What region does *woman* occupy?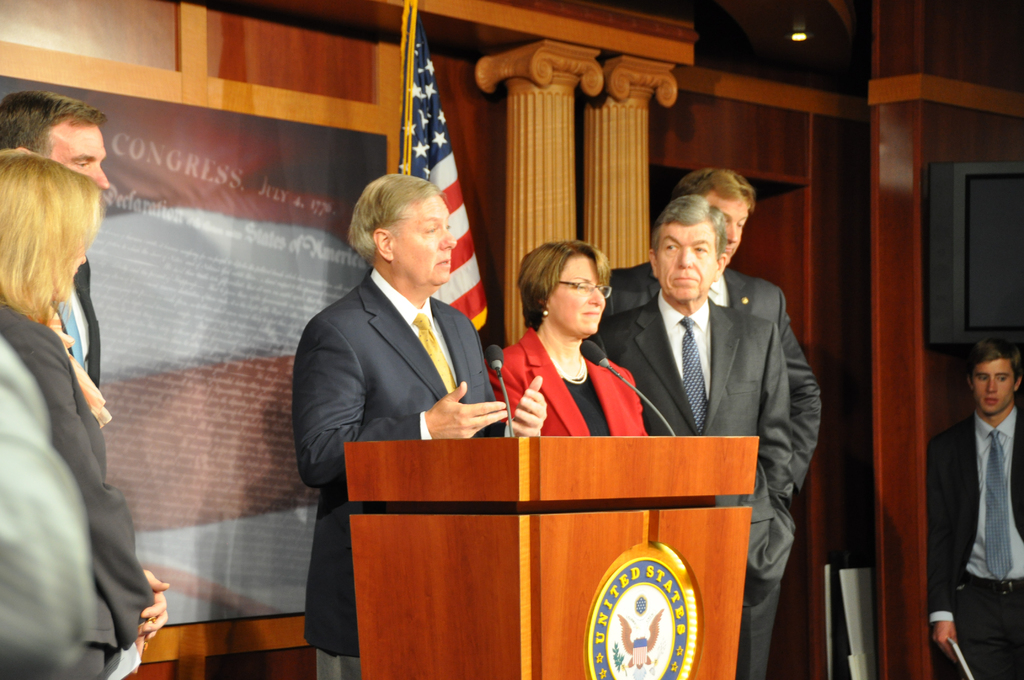
crop(0, 145, 165, 679).
